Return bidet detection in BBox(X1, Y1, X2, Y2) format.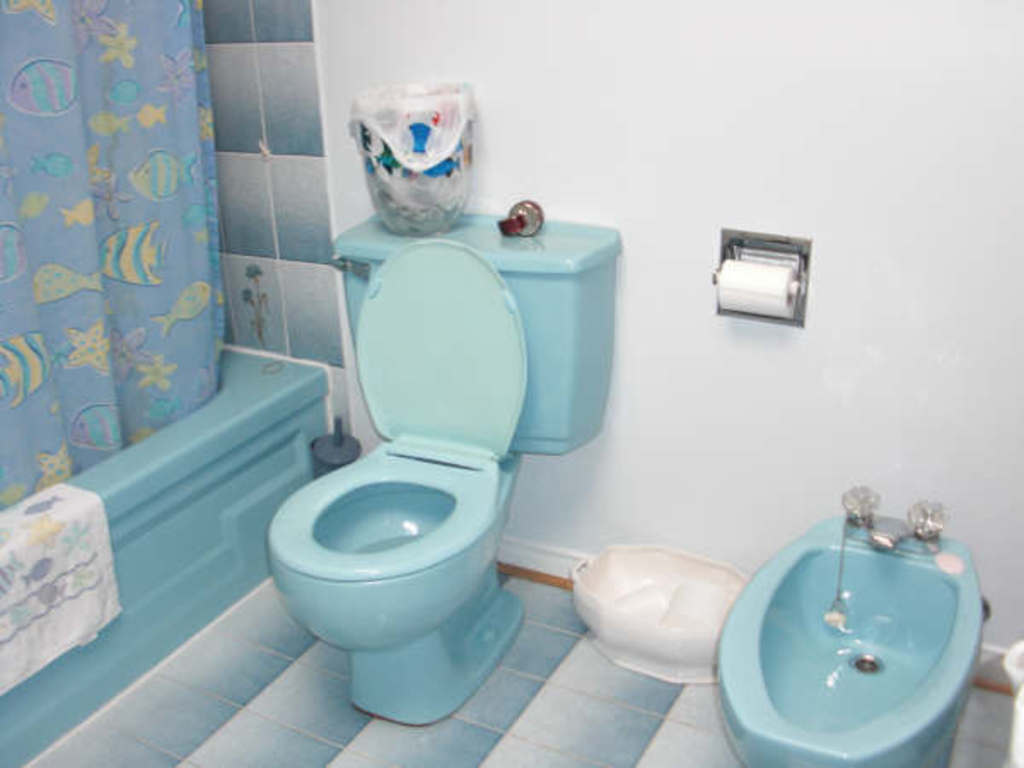
BBox(717, 512, 986, 766).
